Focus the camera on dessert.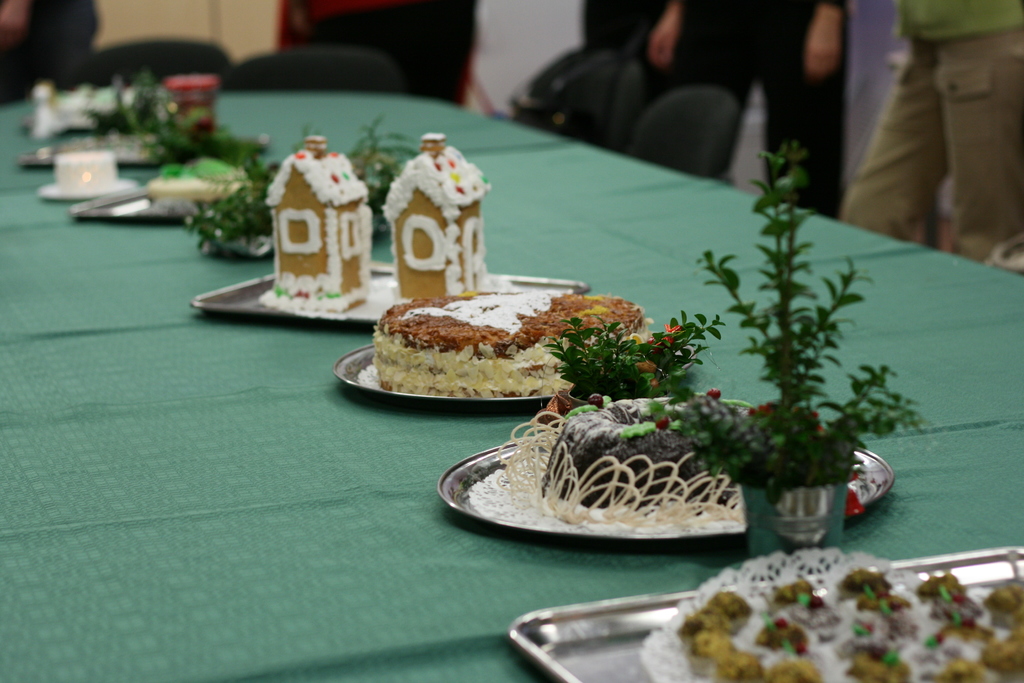
Focus region: left=372, top=292, right=655, bottom=397.
